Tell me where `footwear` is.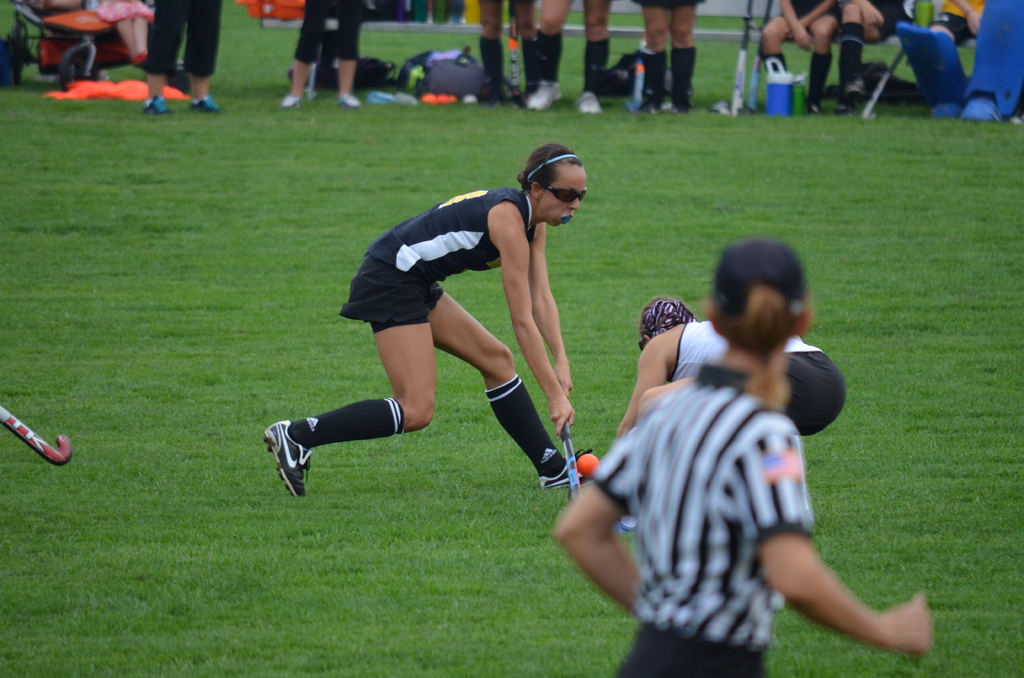
`footwear` is at (left=963, top=100, right=999, bottom=122).
